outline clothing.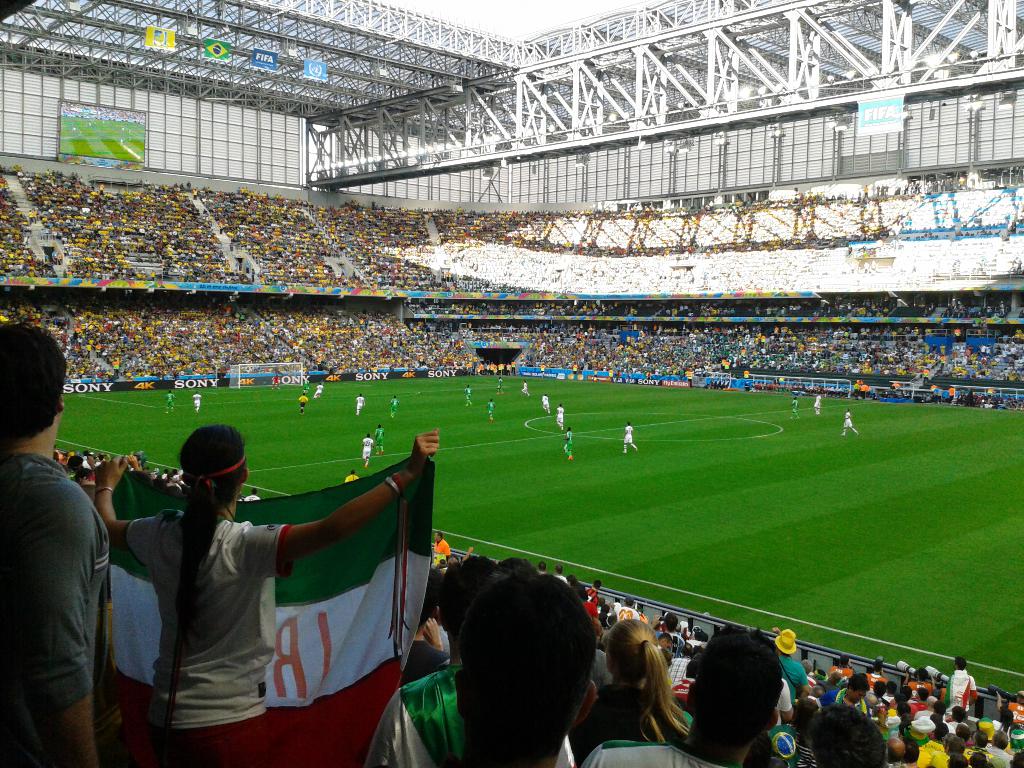
Outline: BBox(564, 687, 688, 767).
